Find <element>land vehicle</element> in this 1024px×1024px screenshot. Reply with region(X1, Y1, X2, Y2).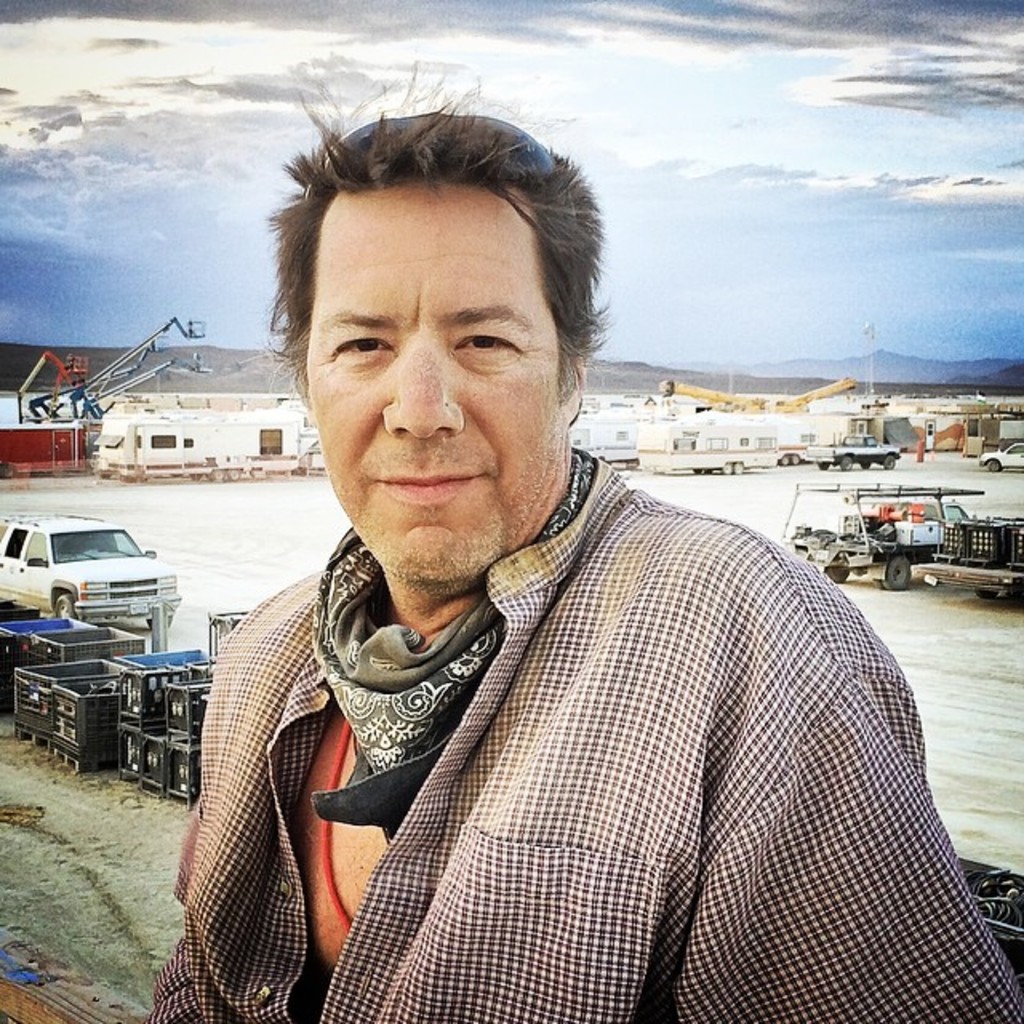
region(987, 443, 1022, 466).
